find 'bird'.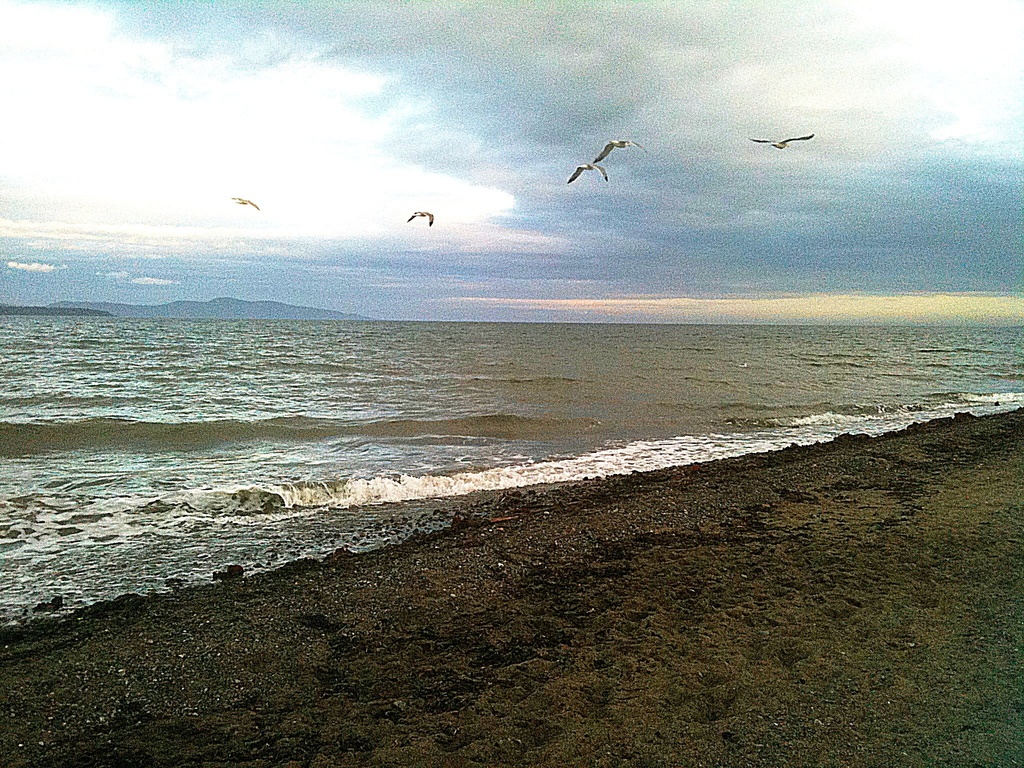
404,207,435,227.
